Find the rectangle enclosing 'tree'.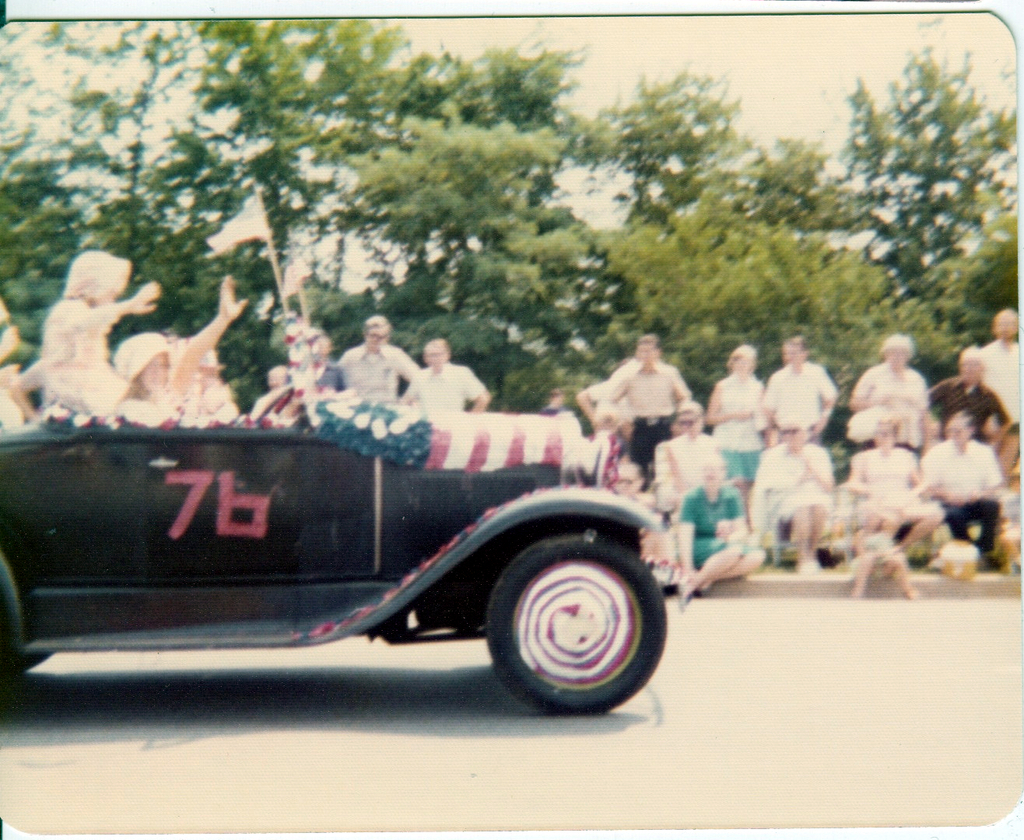
left=833, top=39, right=999, bottom=342.
